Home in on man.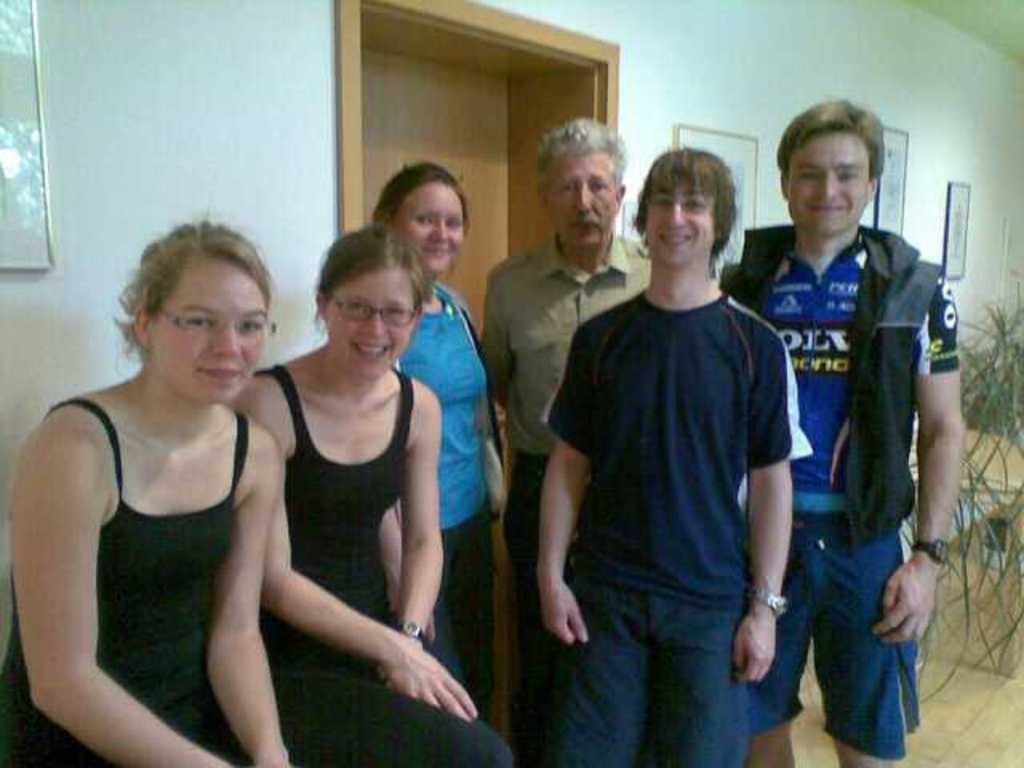
Homed in at crop(480, 109, 654, 766).
